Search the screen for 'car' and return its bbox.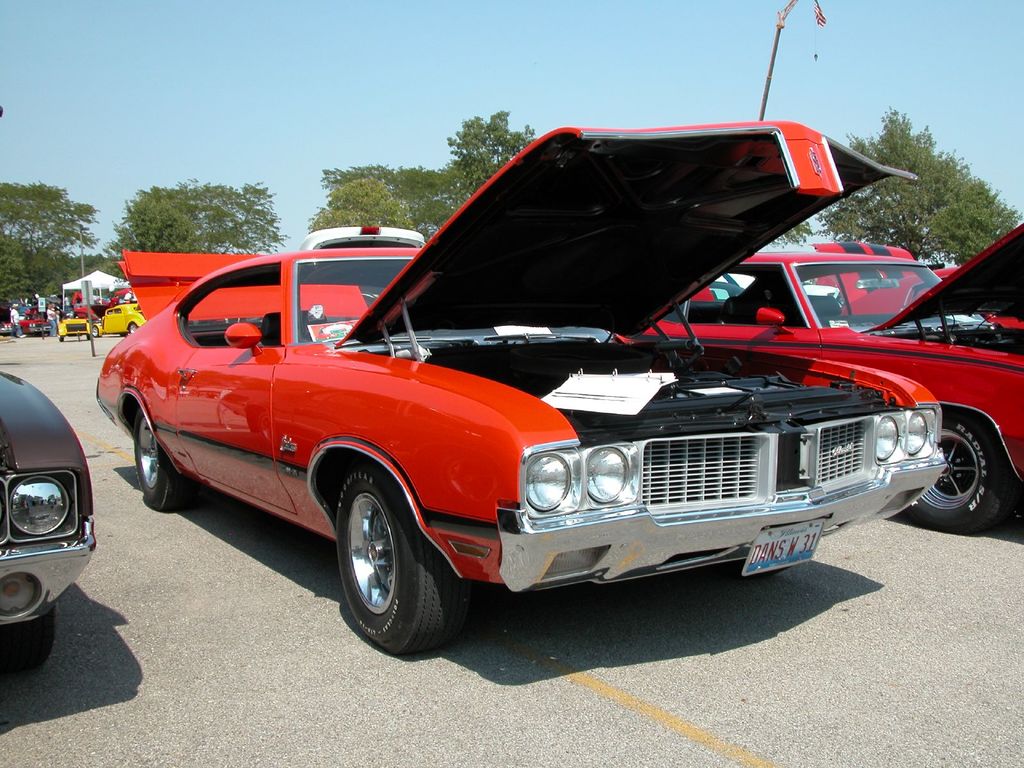
Found: crop(100, 306, 143, 338).
